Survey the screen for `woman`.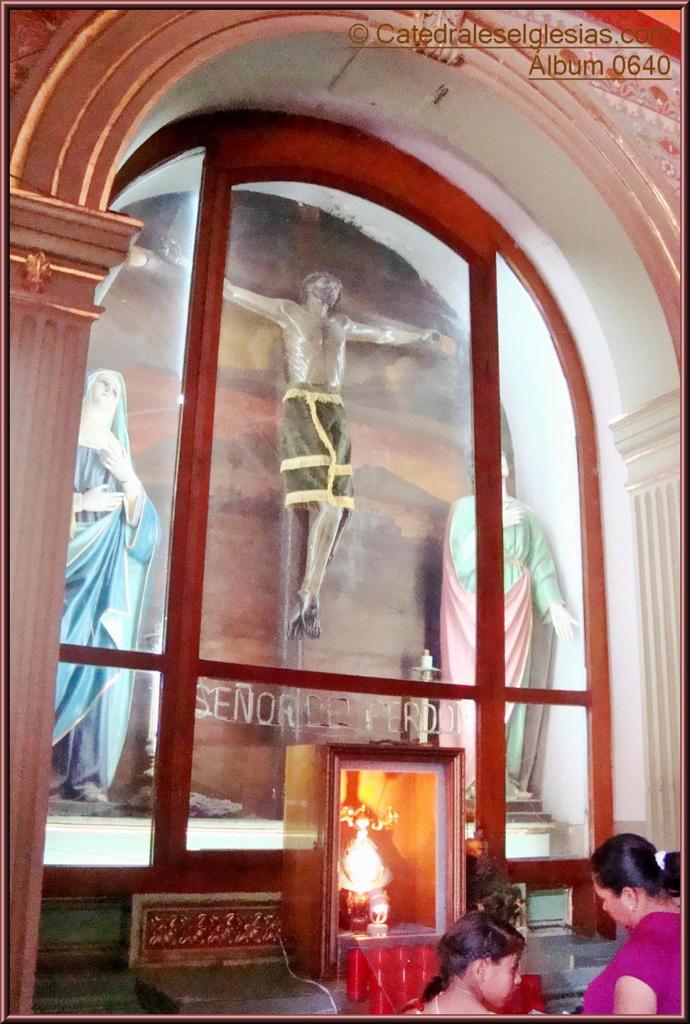
Survey found: pyautogui.locateOnScreen(573, 833, 681, 1014).
